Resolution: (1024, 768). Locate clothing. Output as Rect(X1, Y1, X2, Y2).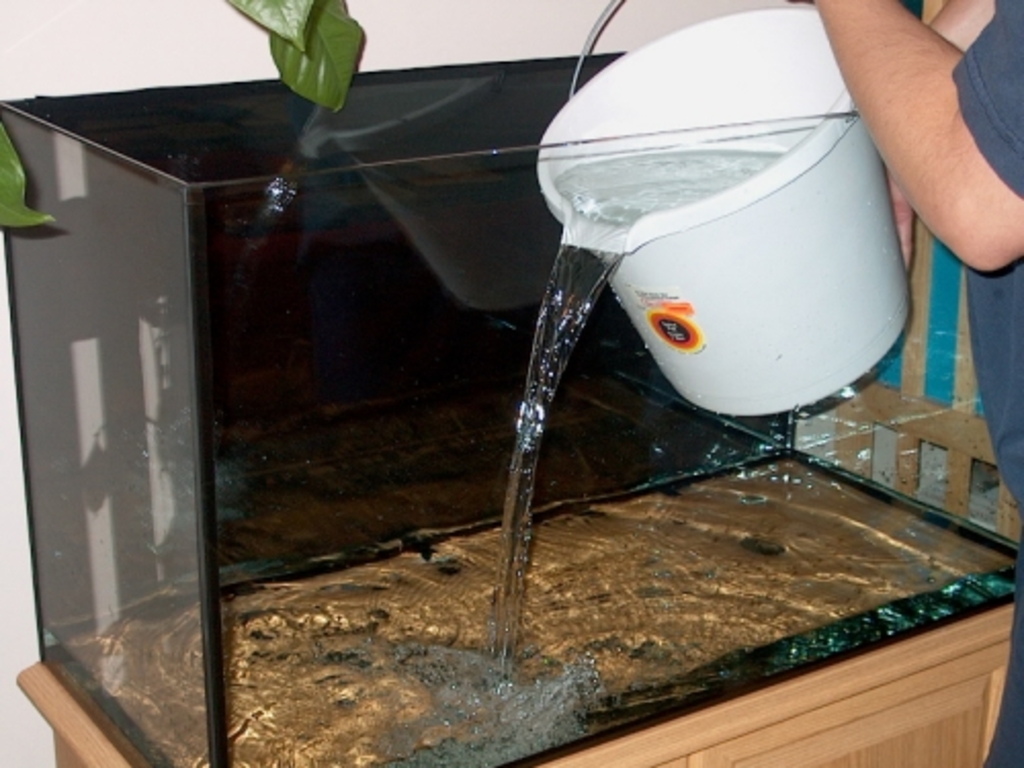
Rect(961, 0, 1022, 766).
